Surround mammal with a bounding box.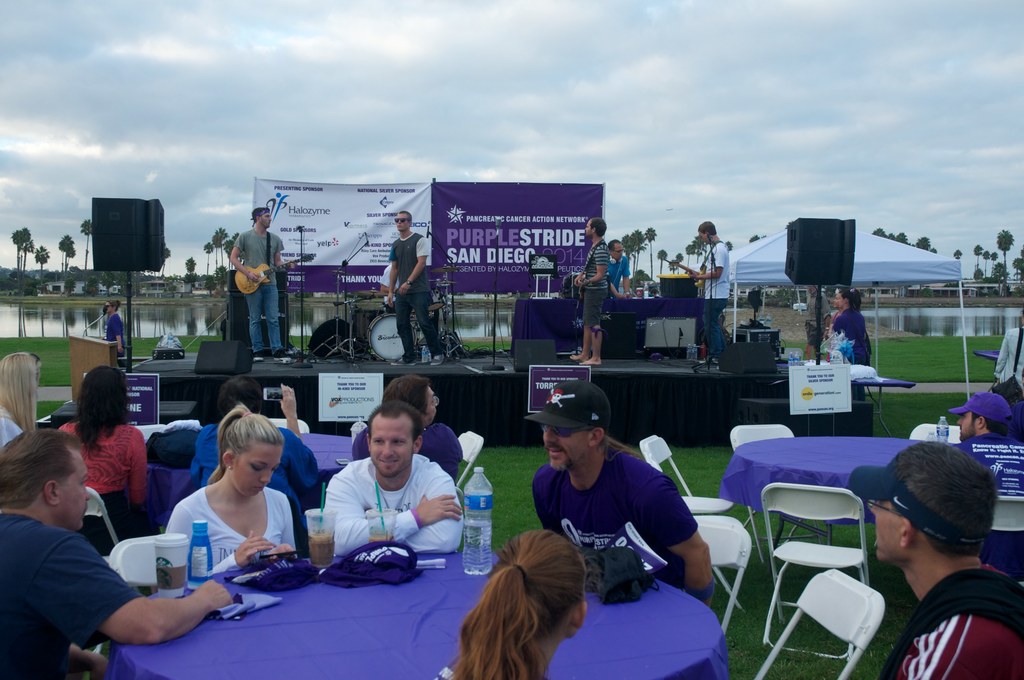
Rect(995, 305, 1023, 387).
